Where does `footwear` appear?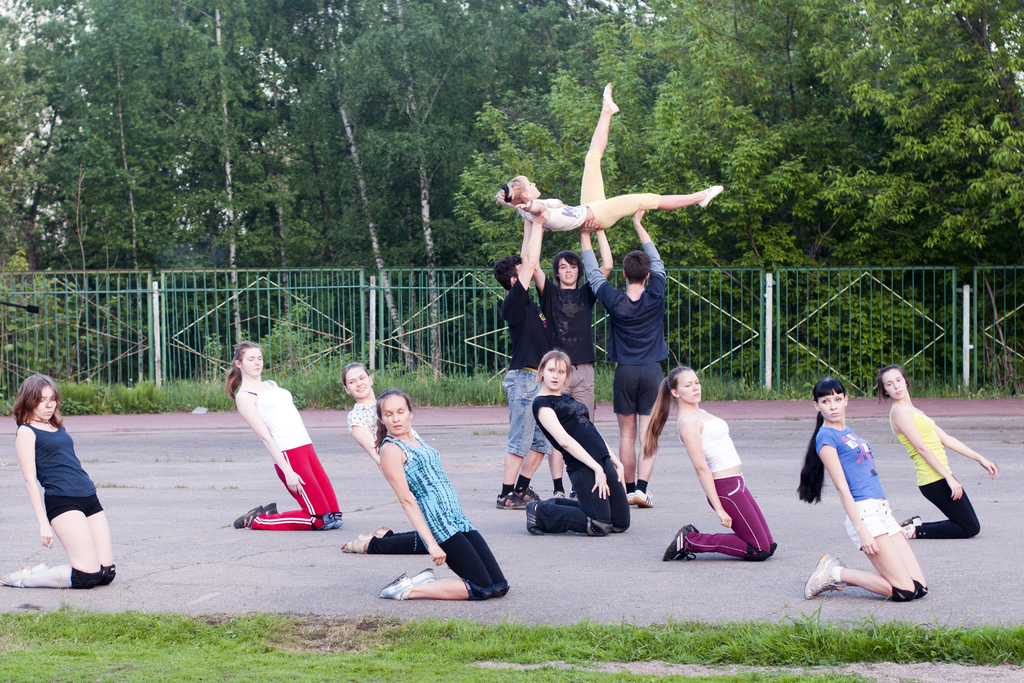
Appears at 376/567/412/604.
